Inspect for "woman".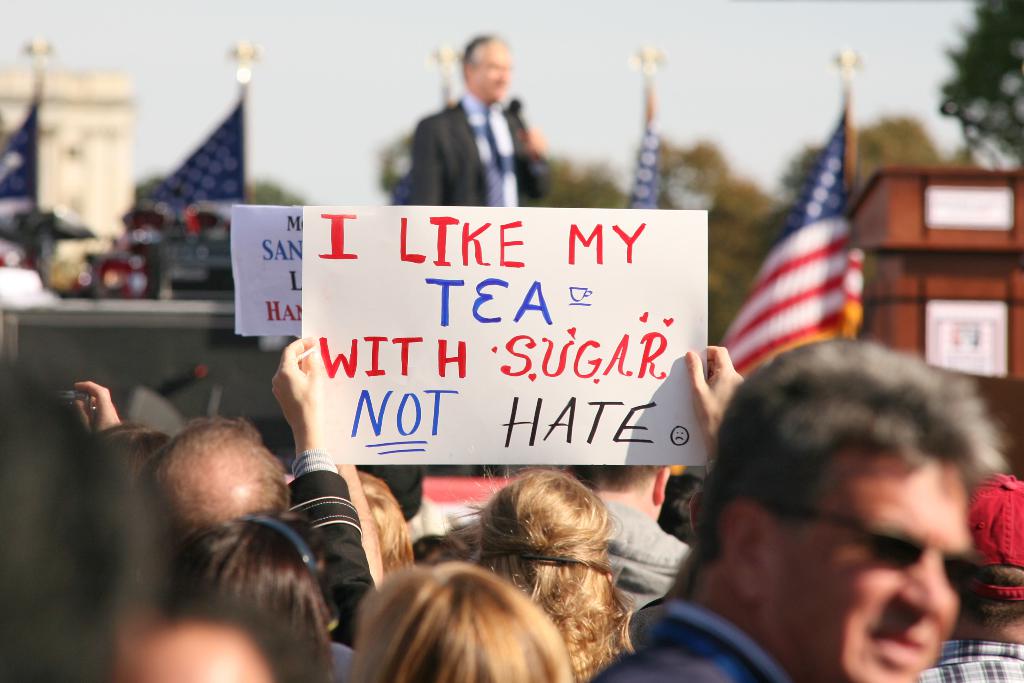
Inspection: [x1=422, y1=460, x2=660, y2=666].
